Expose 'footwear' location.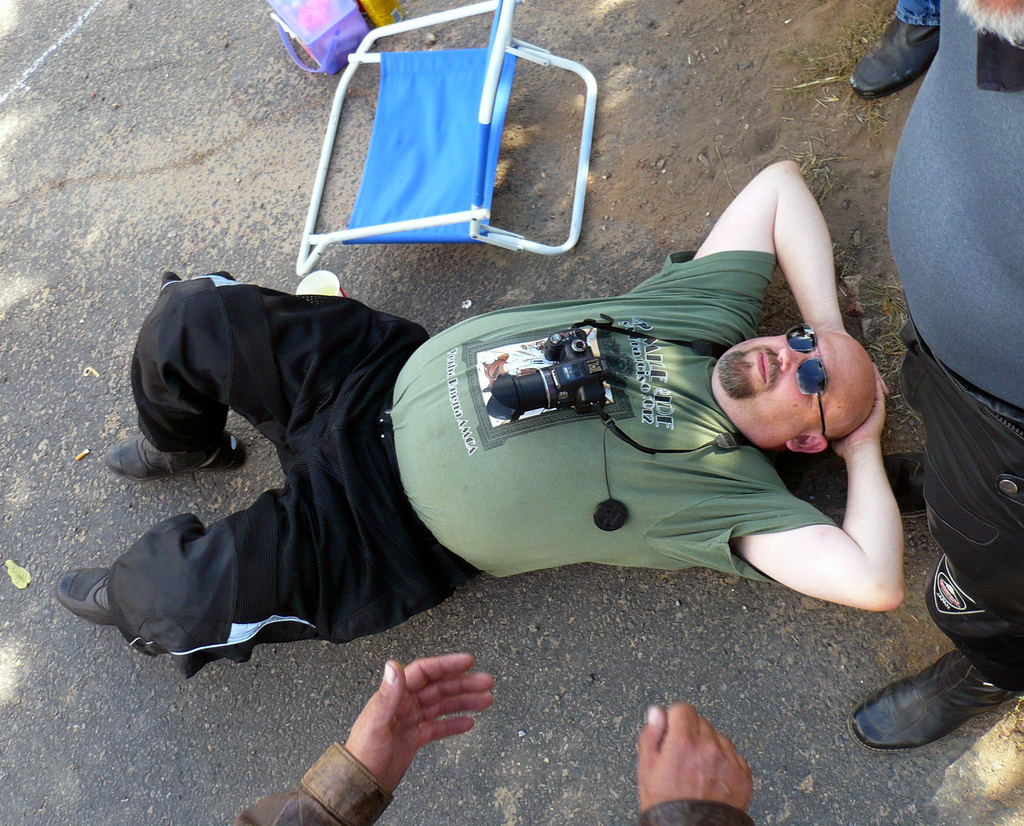
Exposed at (x1=53, y1=563, x2=122, y2=633).
